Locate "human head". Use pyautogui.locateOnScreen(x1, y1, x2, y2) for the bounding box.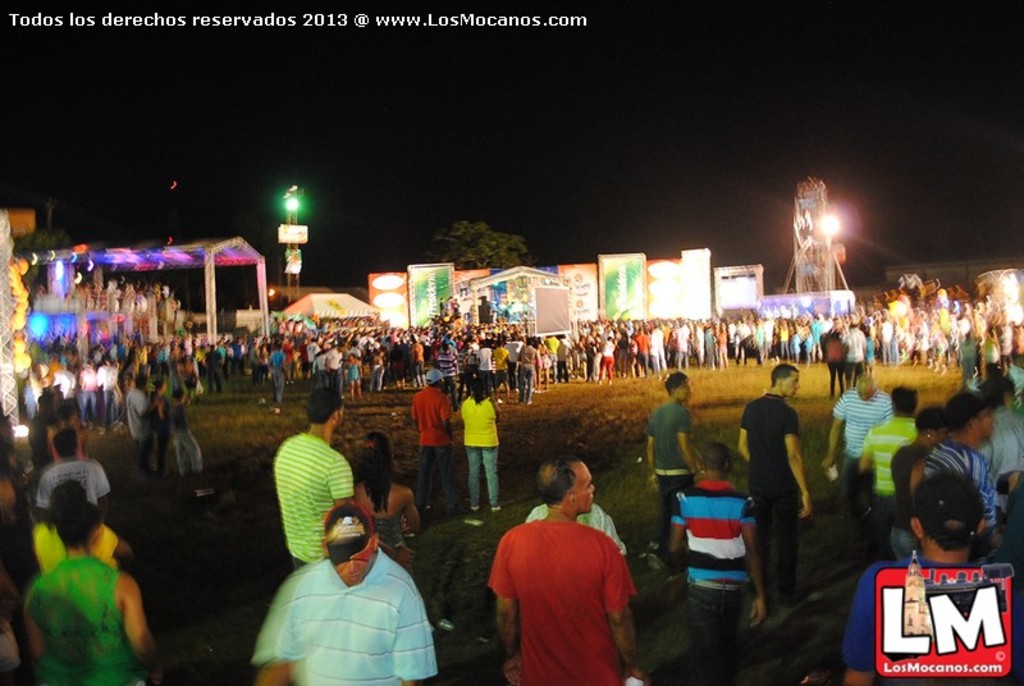
pyautogui.locateOnScreen(977, 376, 1005, 408).
